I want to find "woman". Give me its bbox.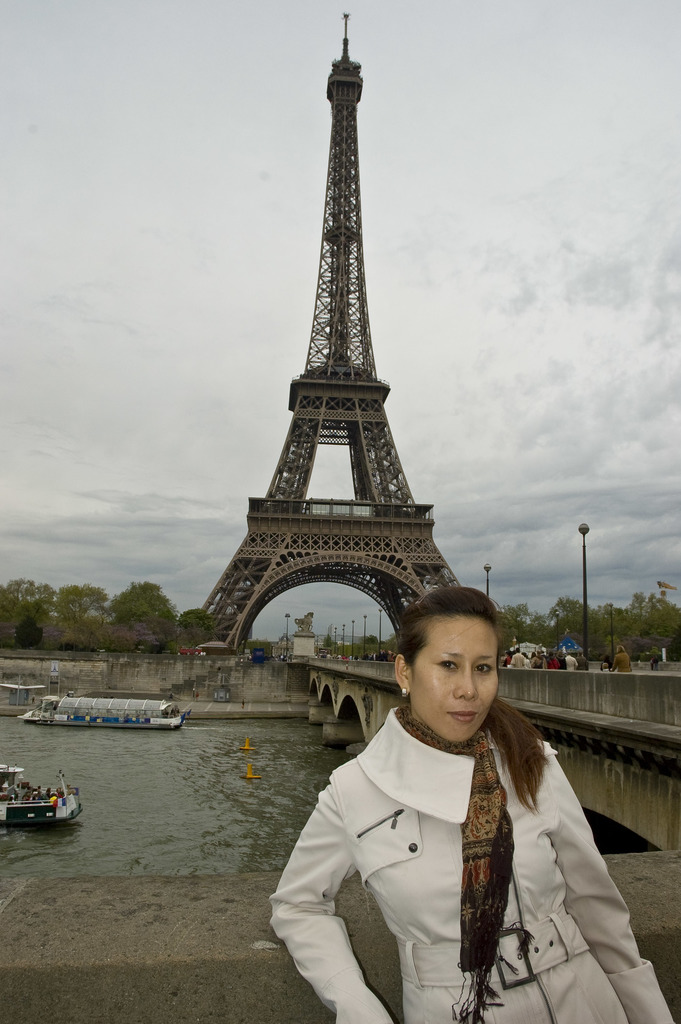
[275, 584, 636, 1016].
